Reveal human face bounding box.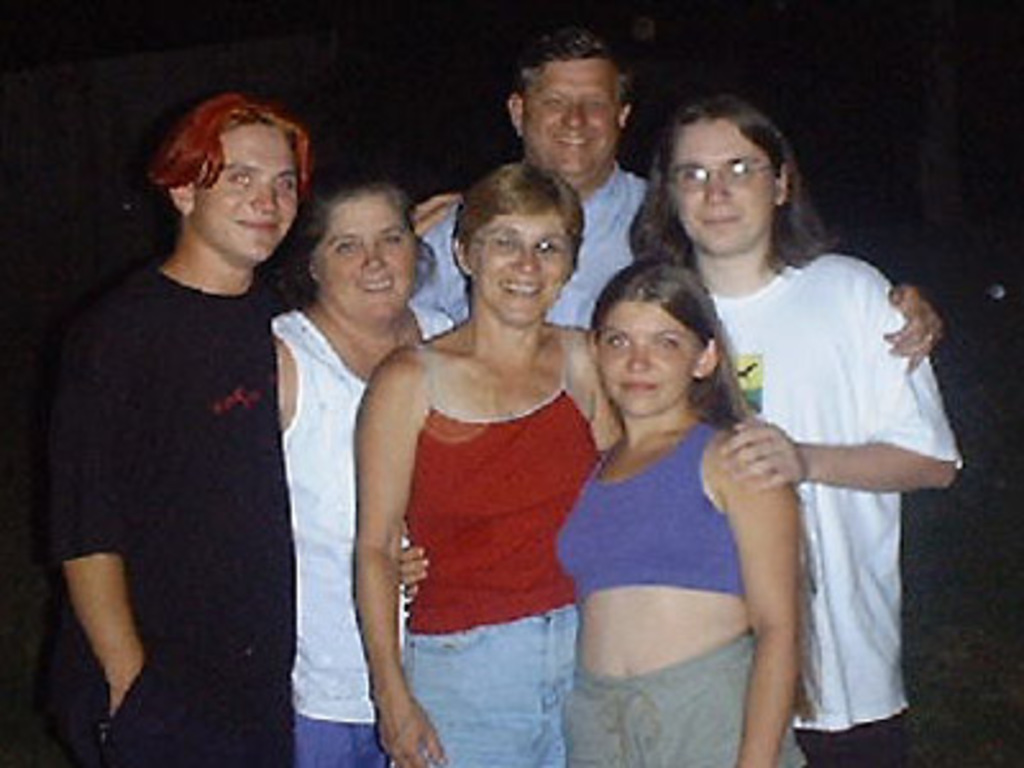
Revealed: rect(192, 118, 300, 259).
